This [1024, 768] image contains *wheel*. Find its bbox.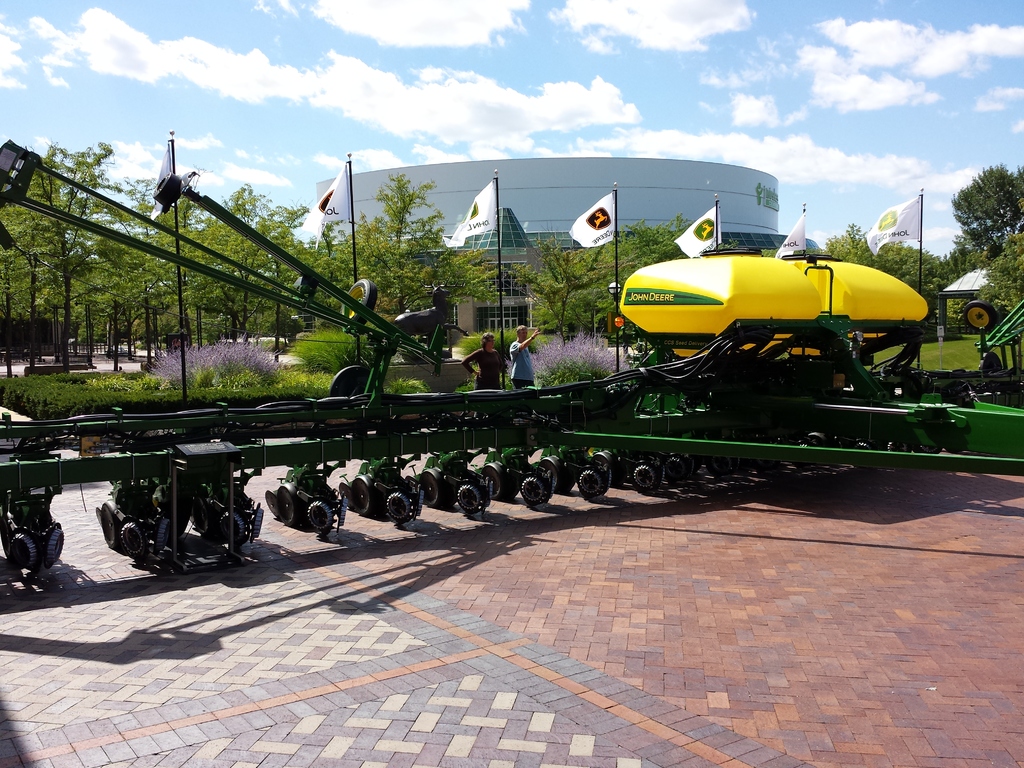
l=809, t=430, r=837, b=449.
